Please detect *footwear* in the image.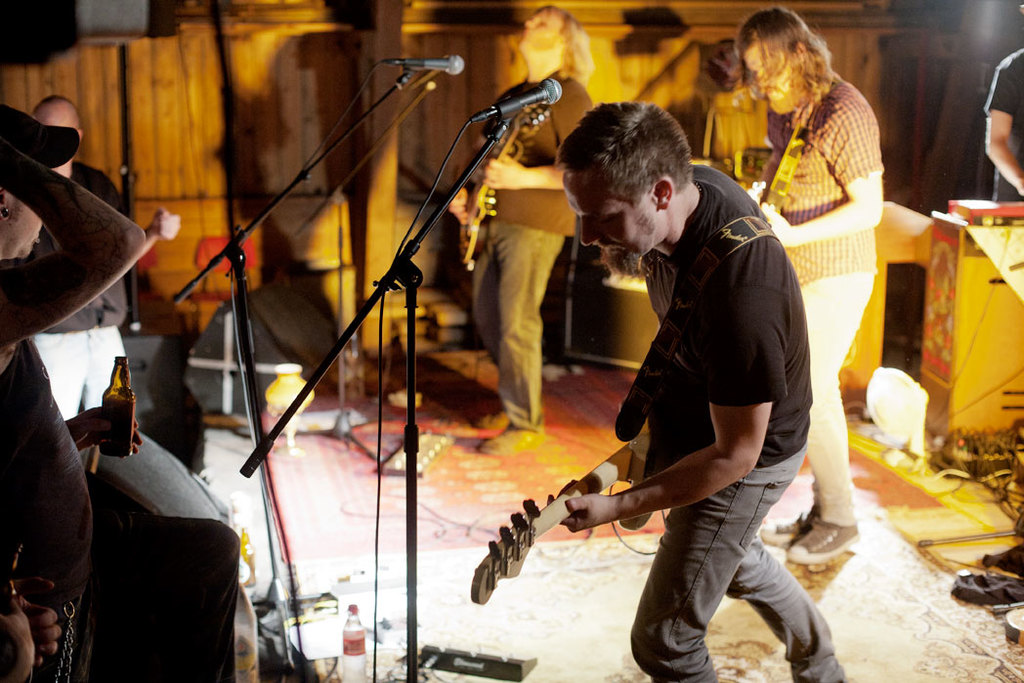
<bbox>786, 516, 858, 565</bbox>.
